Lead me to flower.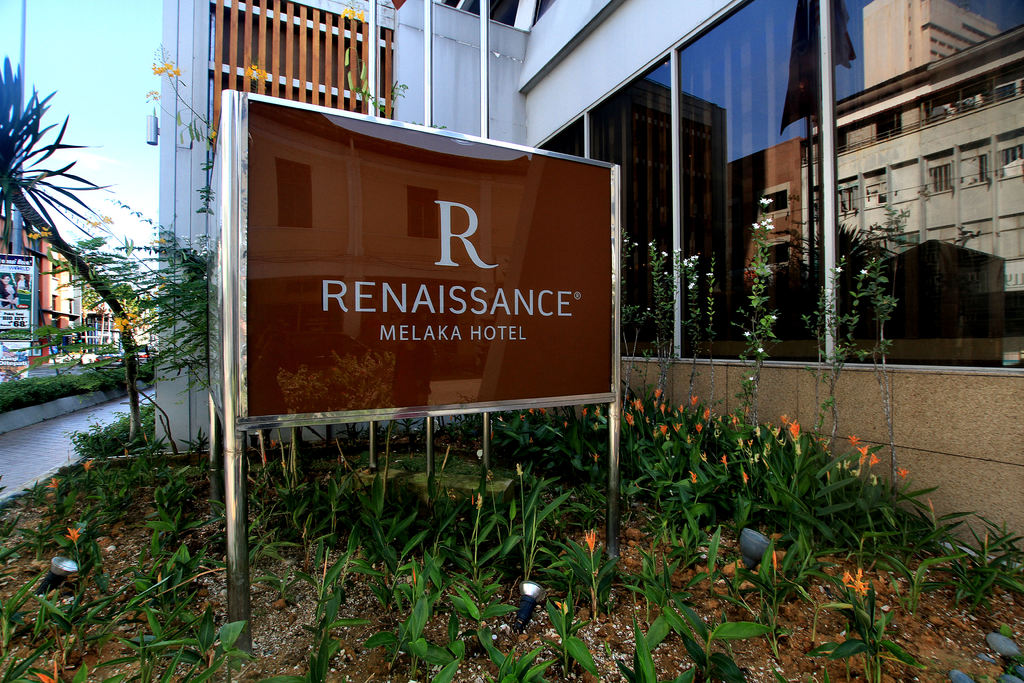
Lead to select_region(860, 269, 867, 274).
